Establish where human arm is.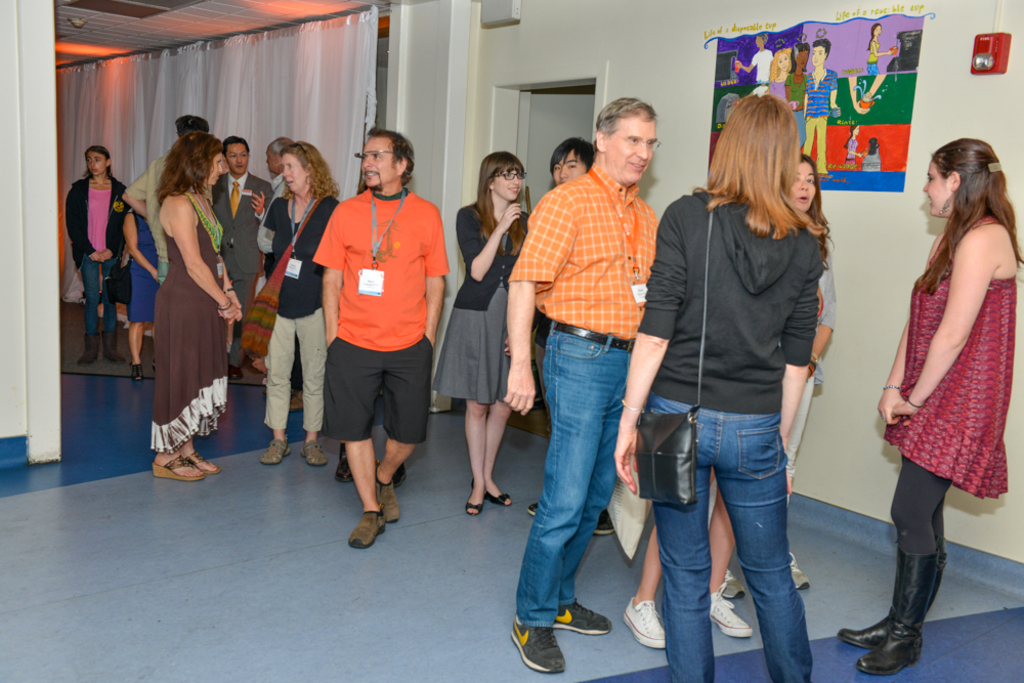
Established at <region>321, 198, 347, 348</region>.
